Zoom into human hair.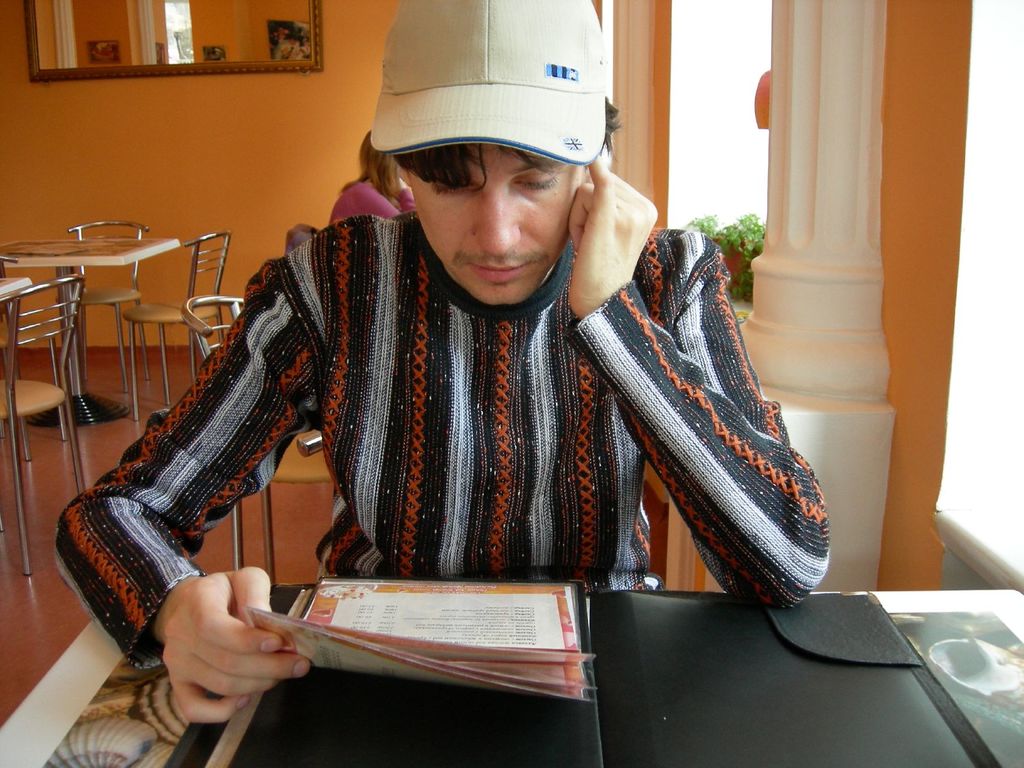
Zoom target: select_region(395, 96, 628, 200).
